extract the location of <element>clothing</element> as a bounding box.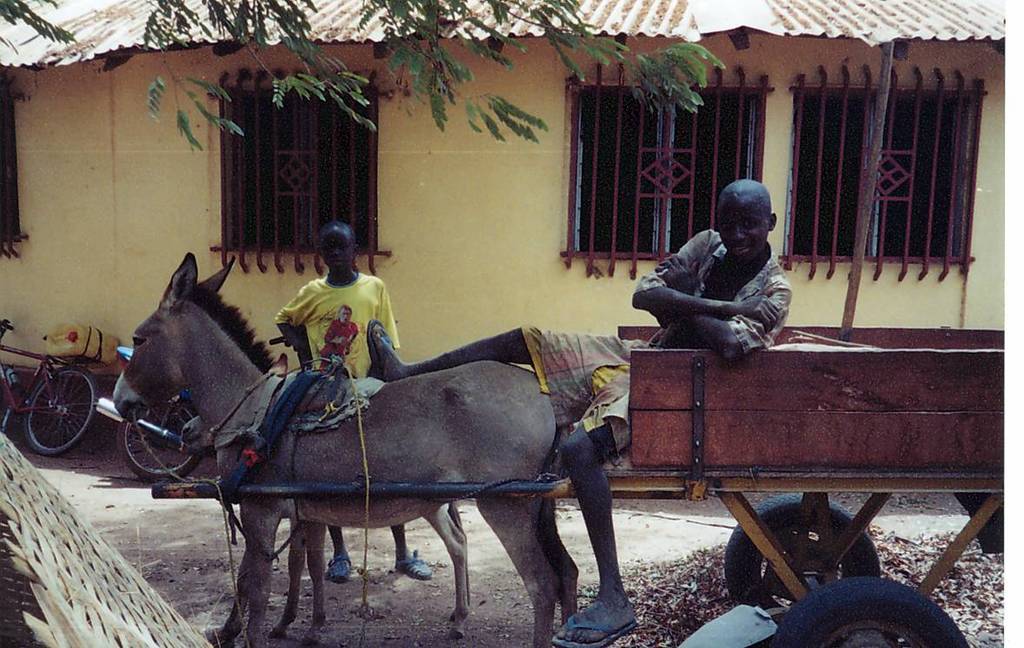
[left=629, top=225, right=794, bottom=347].
